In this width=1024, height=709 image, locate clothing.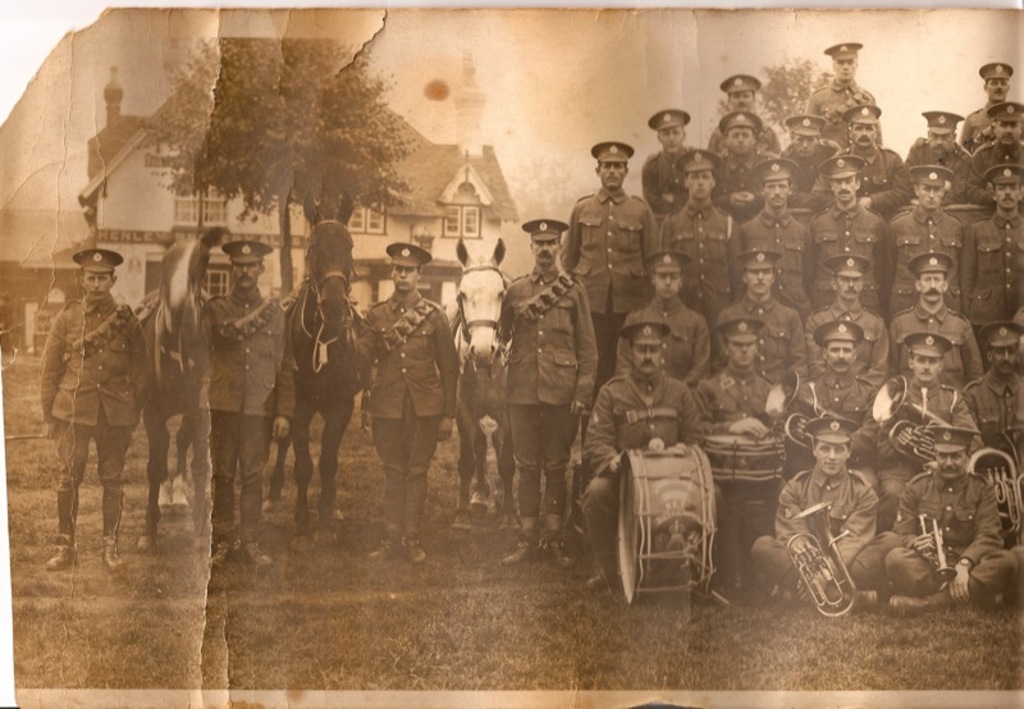
Bounding box: 703 284 797 388.
